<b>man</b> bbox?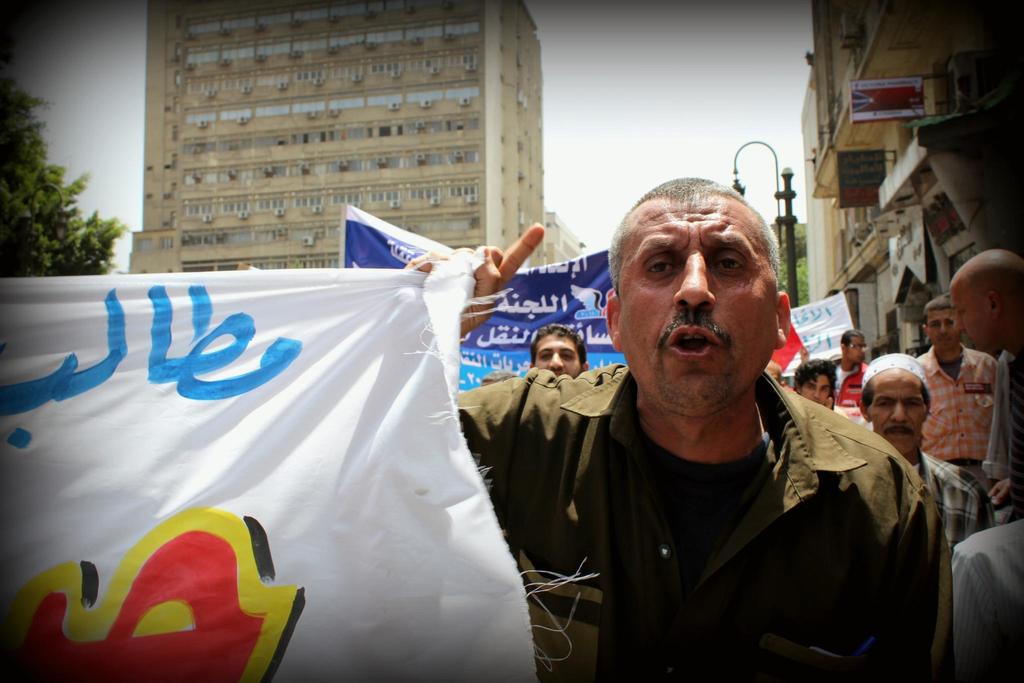
box(855, 357, 982, 550)
